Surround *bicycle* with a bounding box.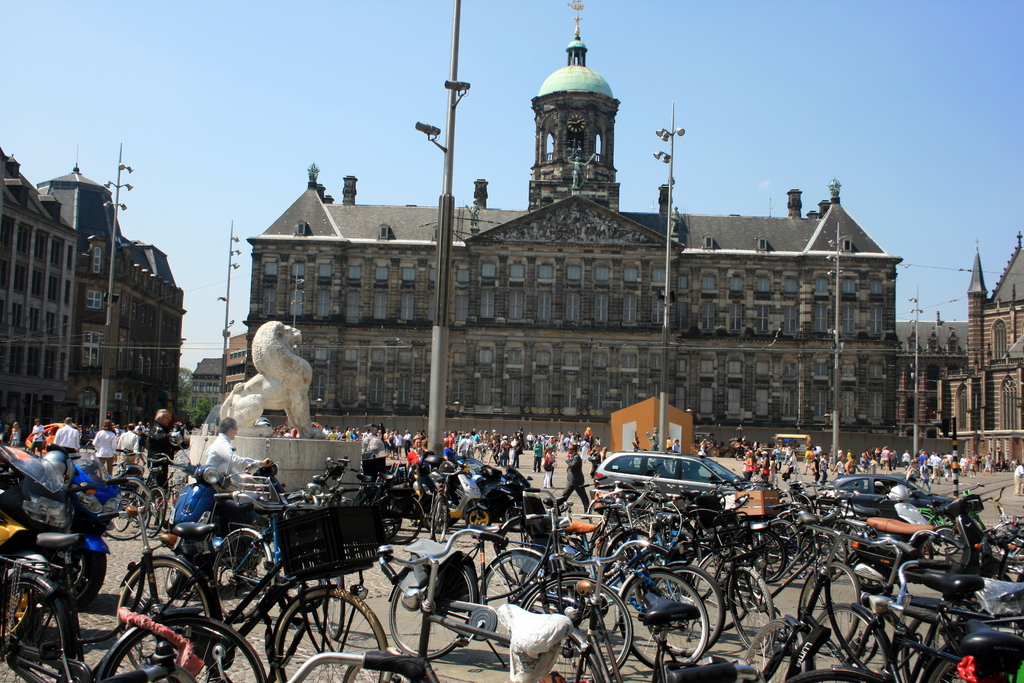
477, 493, 675, 580.
